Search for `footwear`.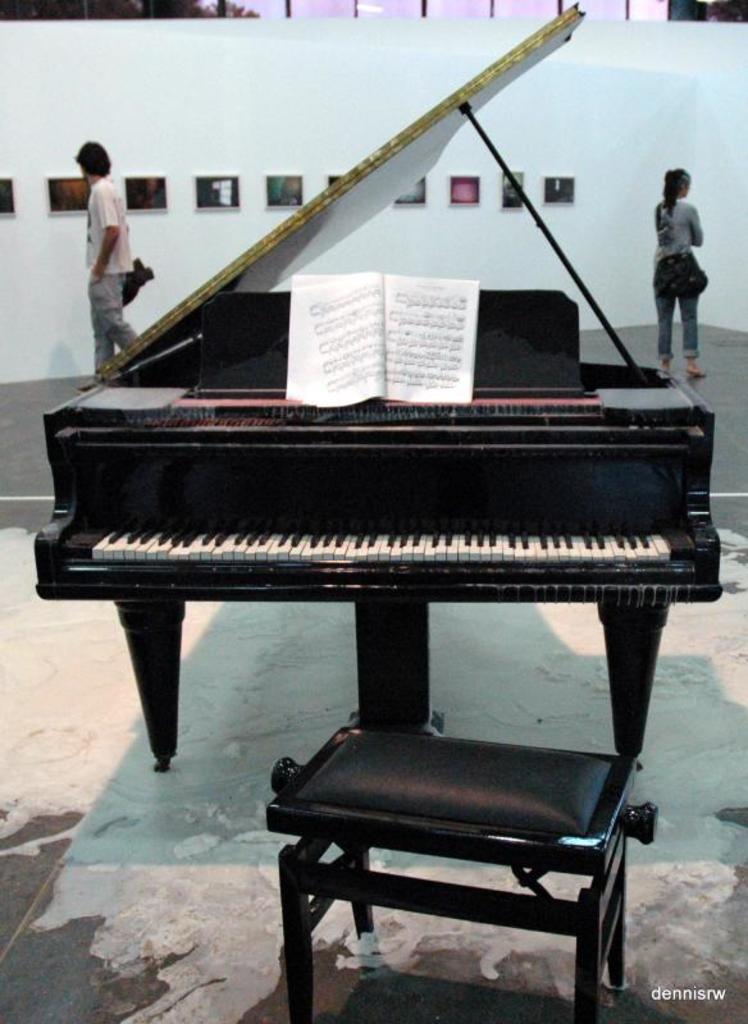
Found at {"x1": 684, "y1": 366, "x2": 710, "y2": 376}.
